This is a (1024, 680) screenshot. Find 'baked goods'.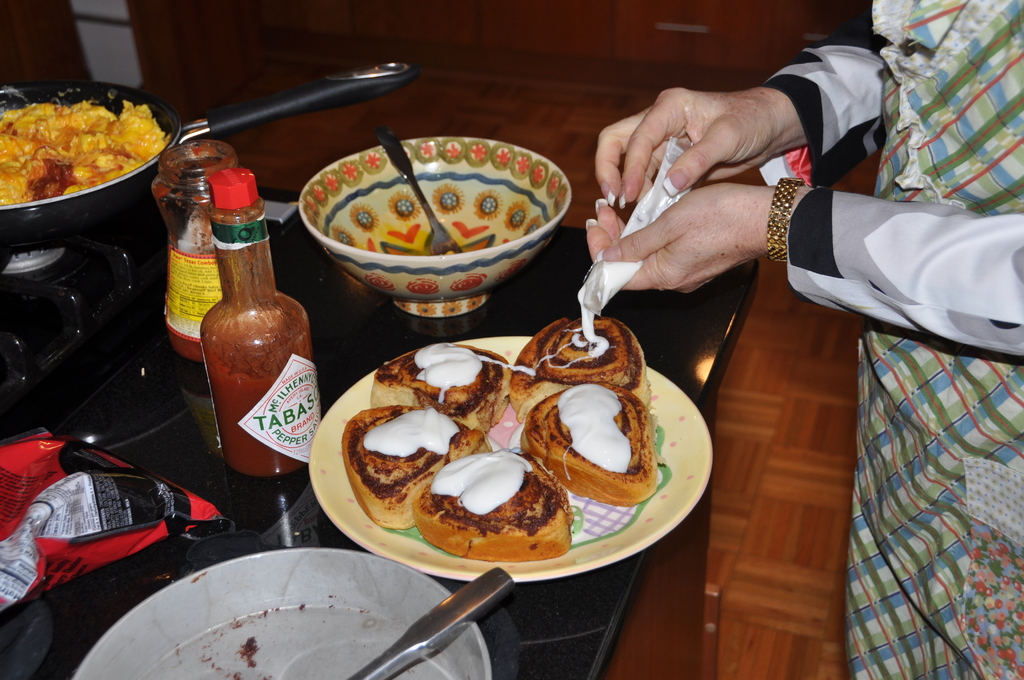
Bounding box: {"left": 341, "top": 402, "right": 465, "bottom": 531}.
